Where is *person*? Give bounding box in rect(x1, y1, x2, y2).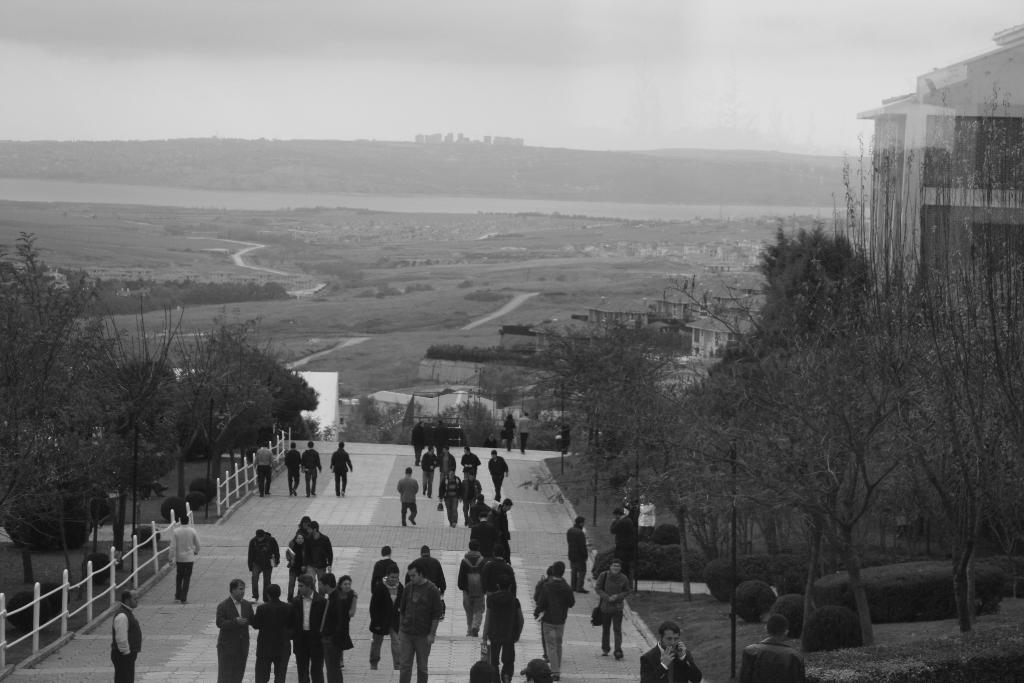
rect(319, 564, 334, 598).
